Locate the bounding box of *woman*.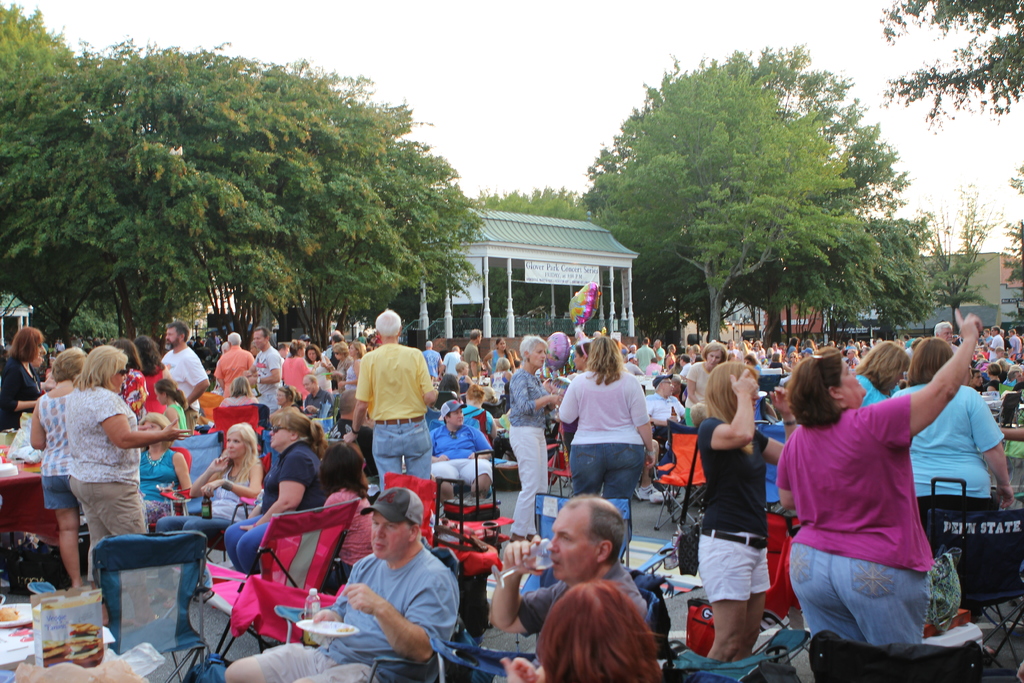
Bounding box: detection(488, 357, 516, 417).
